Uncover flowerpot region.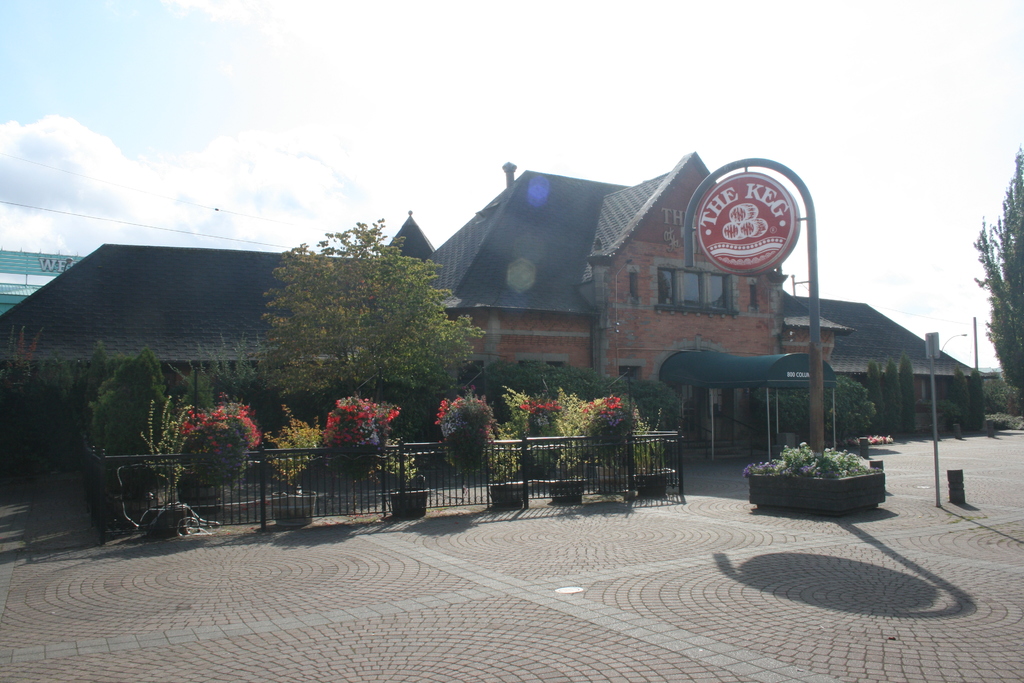
Uncovered: BBox(545, 477, 585, 506).
